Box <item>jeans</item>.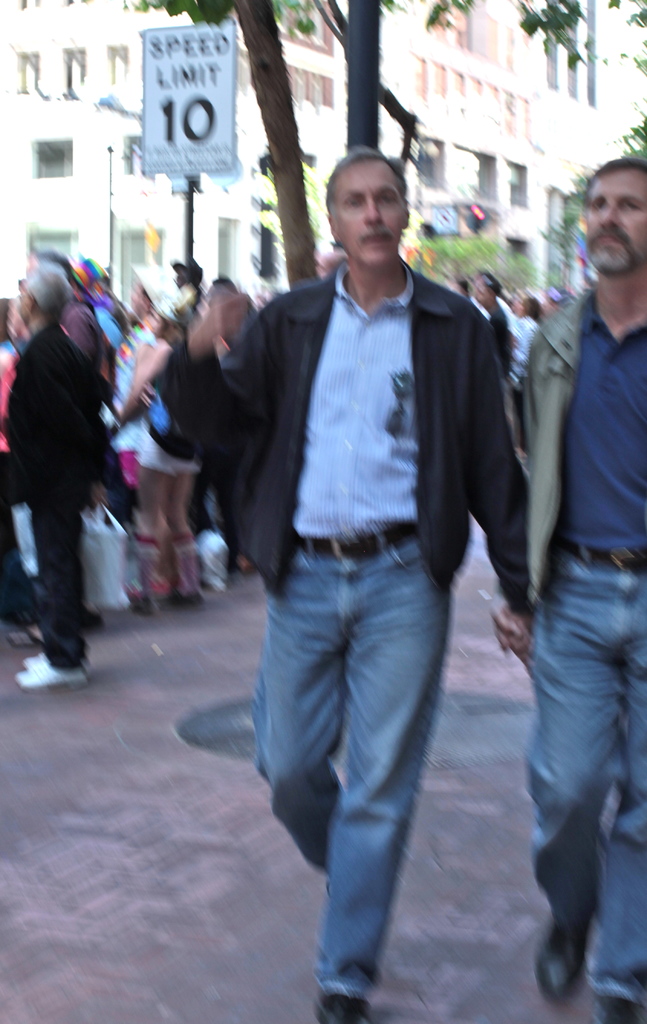
region(523, 566, 646, 1008).
